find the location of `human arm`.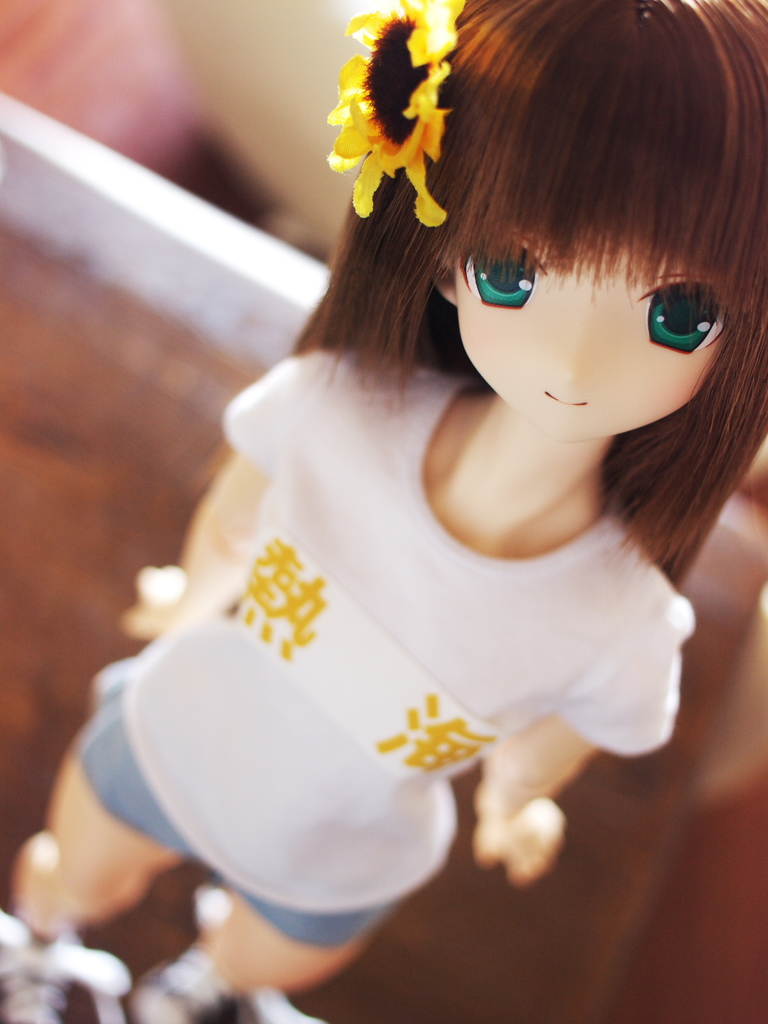
Location: x1=165 y1=355 x2=302 y2=580.
